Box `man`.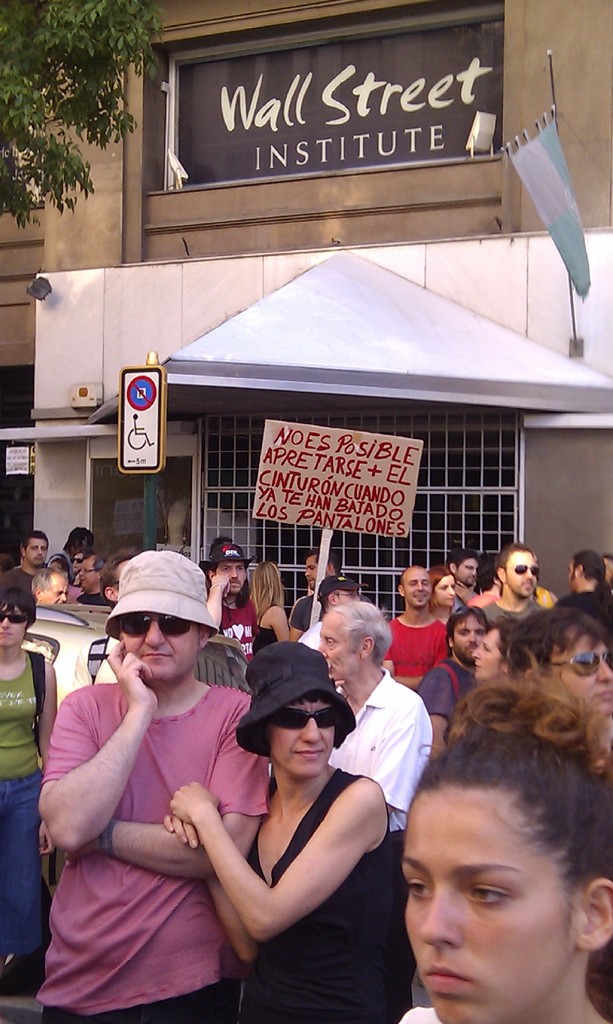
(35,573,279,1011).
